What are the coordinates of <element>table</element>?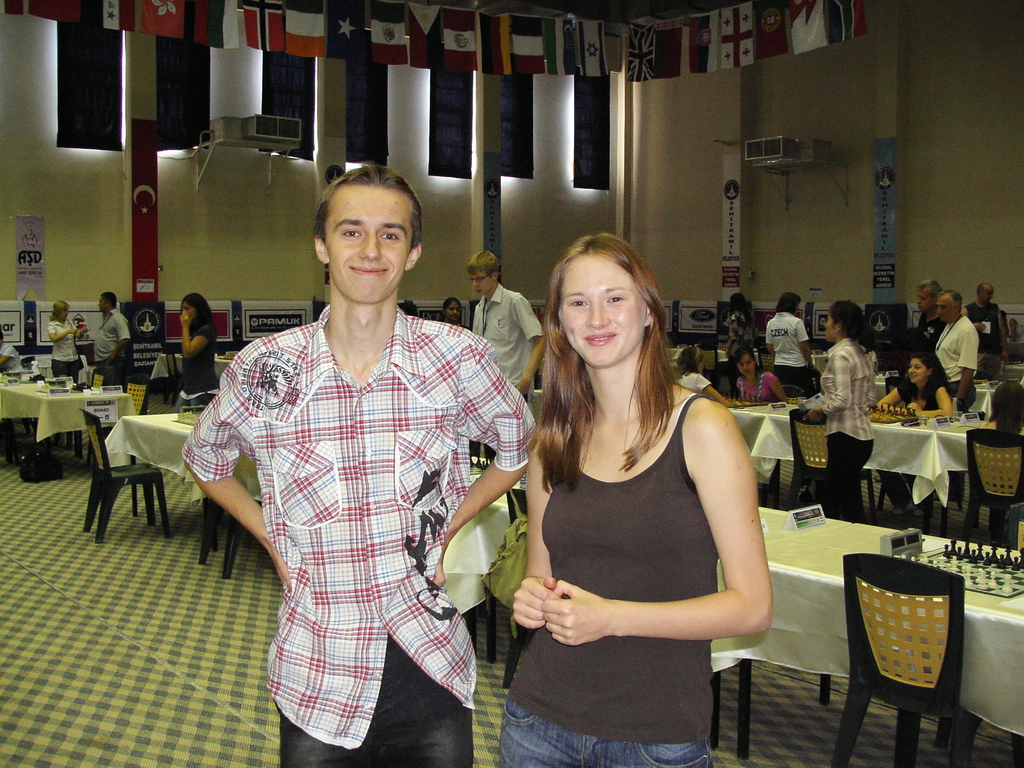
(158,346,230,393).
